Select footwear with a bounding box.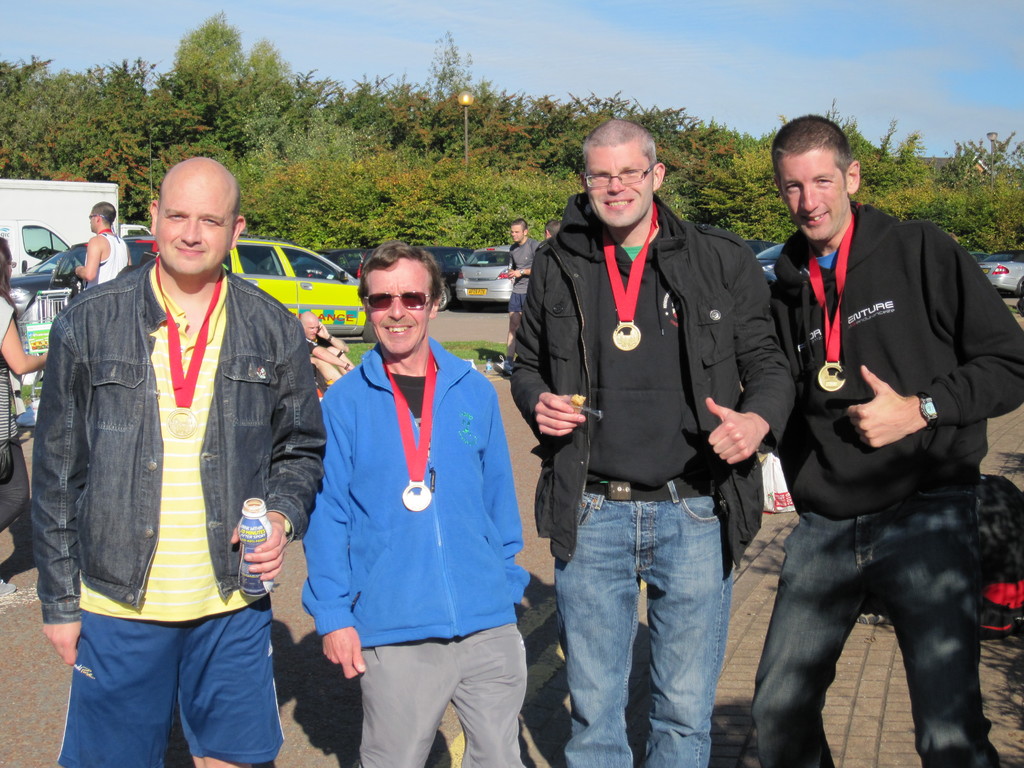
<region>1, 578, 15, 595</region>.
